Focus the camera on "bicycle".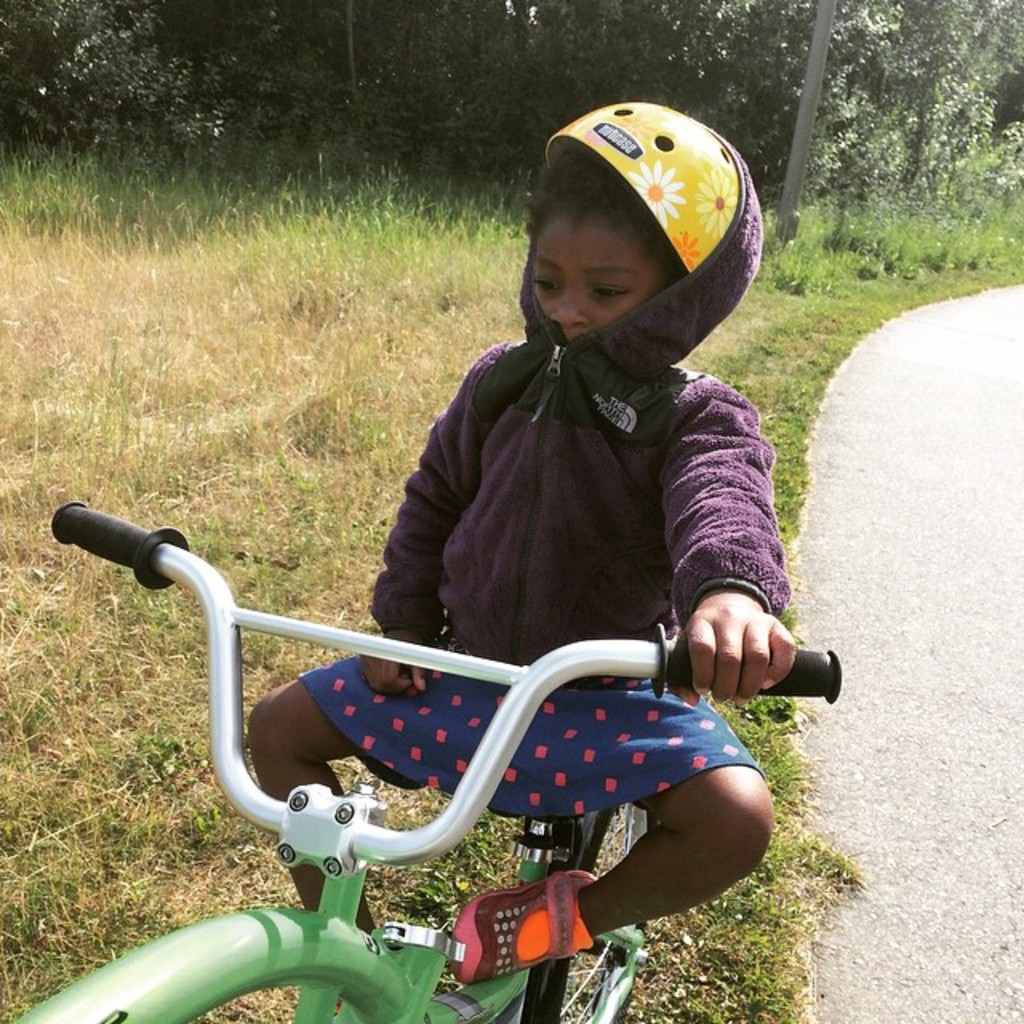
Focus region: left=93, top=467, right=818, bottom=1019.
